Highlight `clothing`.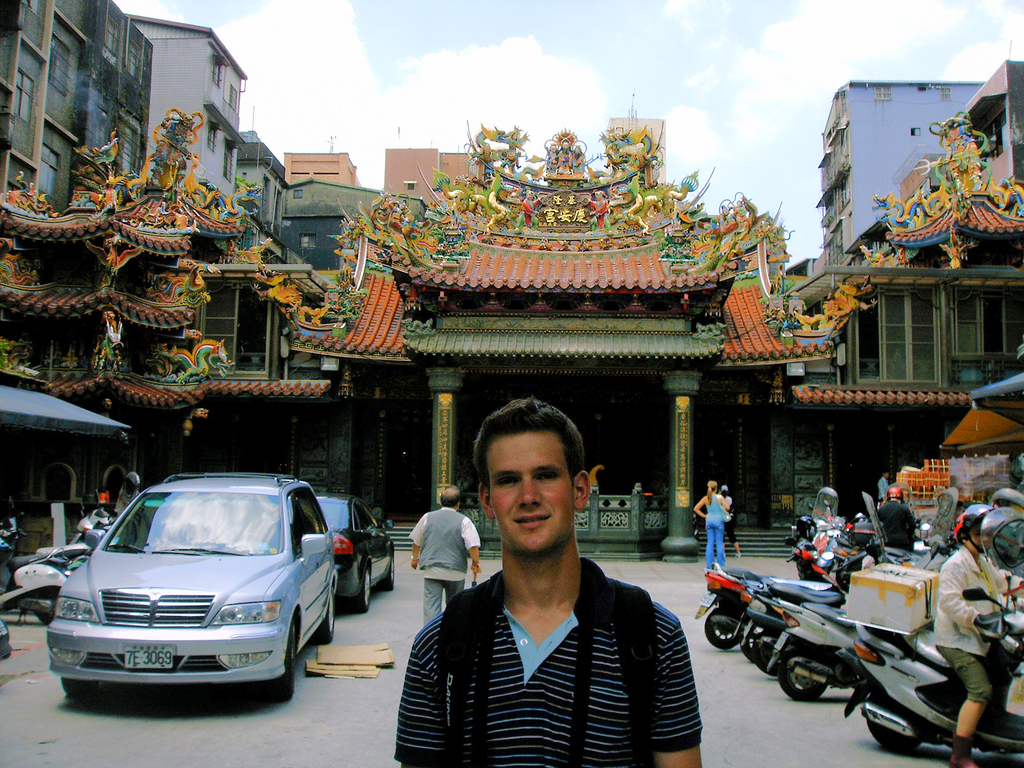
Highlighted region: Rect(943, 124, 977, 186).
